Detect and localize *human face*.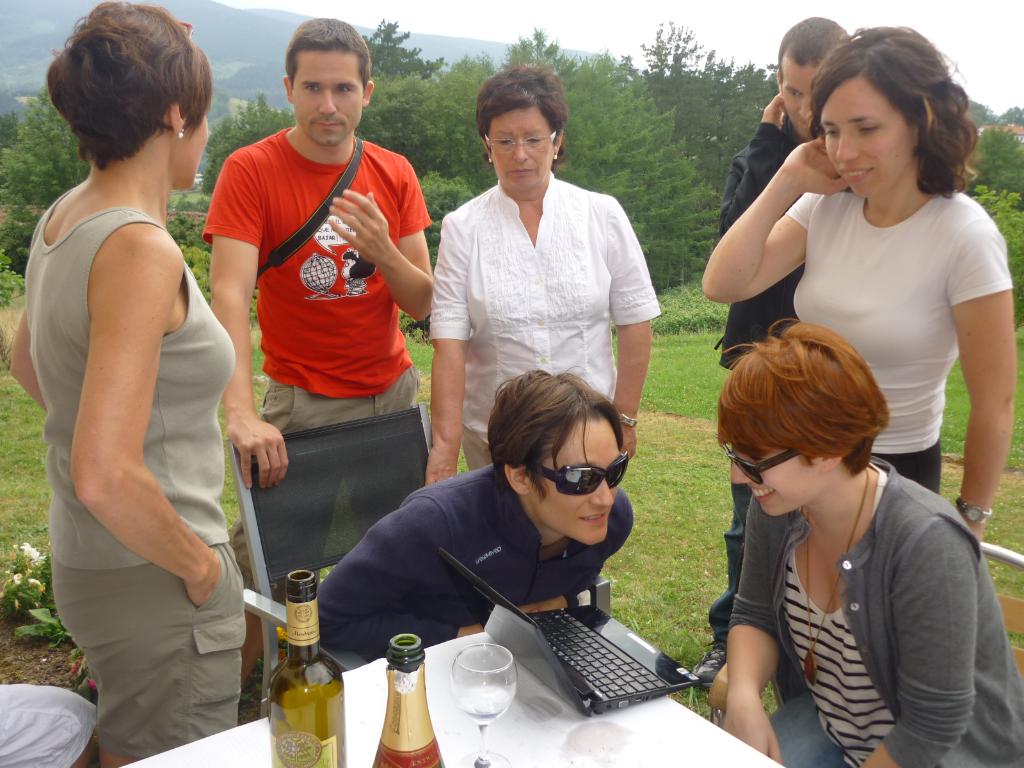
Localized at [x1=184, y1=115, x2=210, y2=184].
